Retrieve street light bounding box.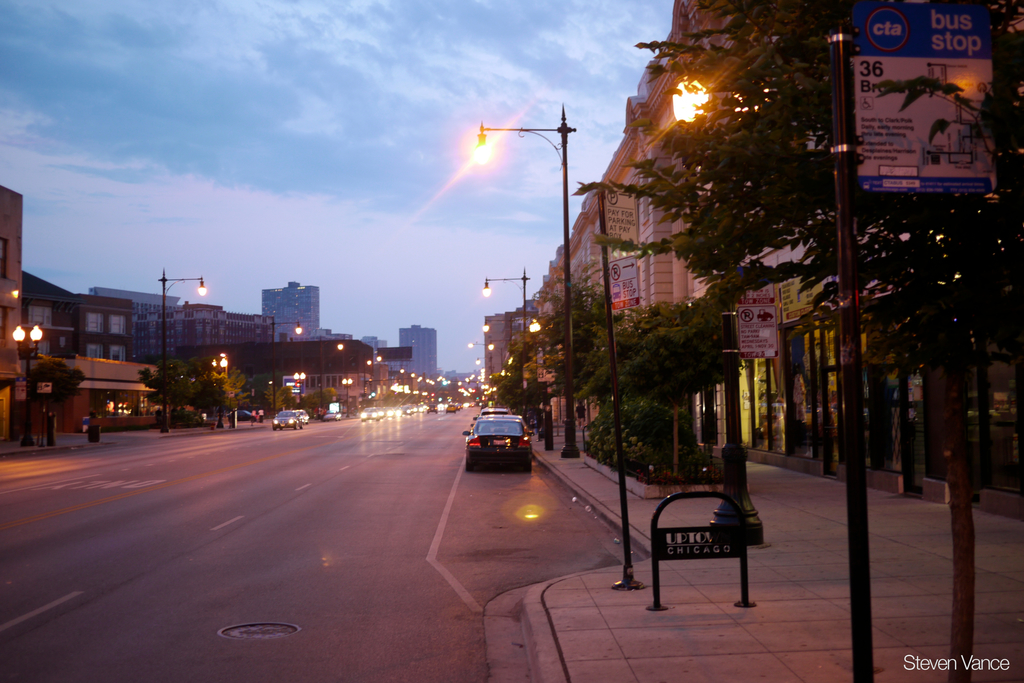
Bounding box: 9:318:45:448.
